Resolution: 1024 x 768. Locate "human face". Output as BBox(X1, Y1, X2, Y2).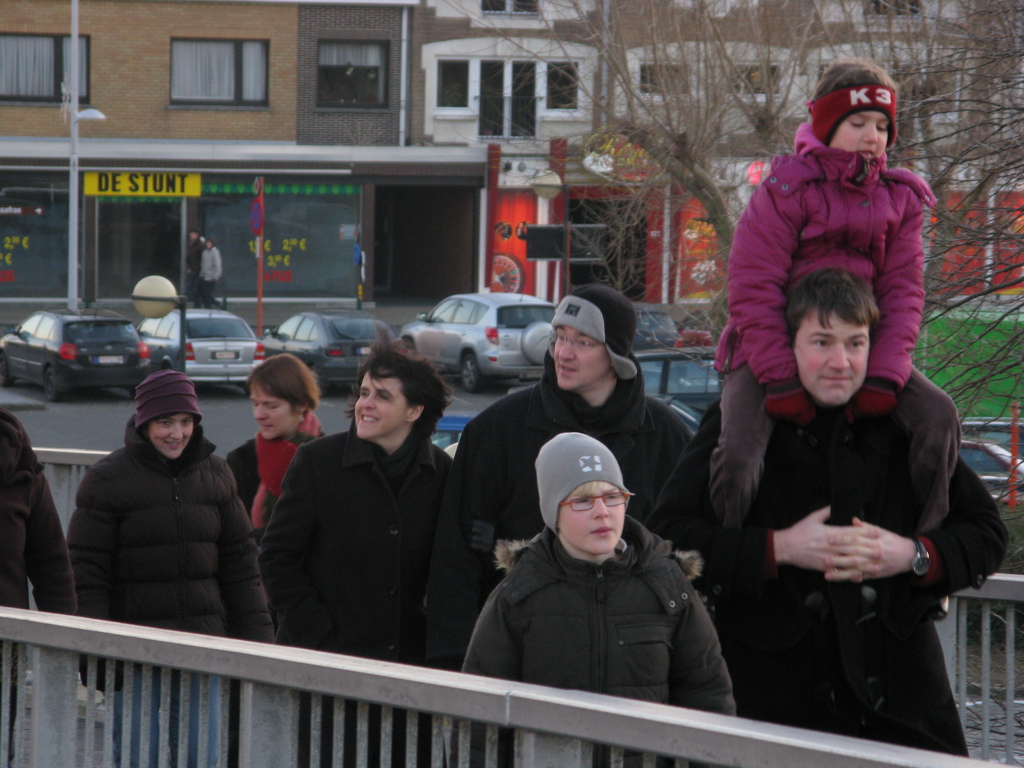
BBox(554, 325, 611, 388).
